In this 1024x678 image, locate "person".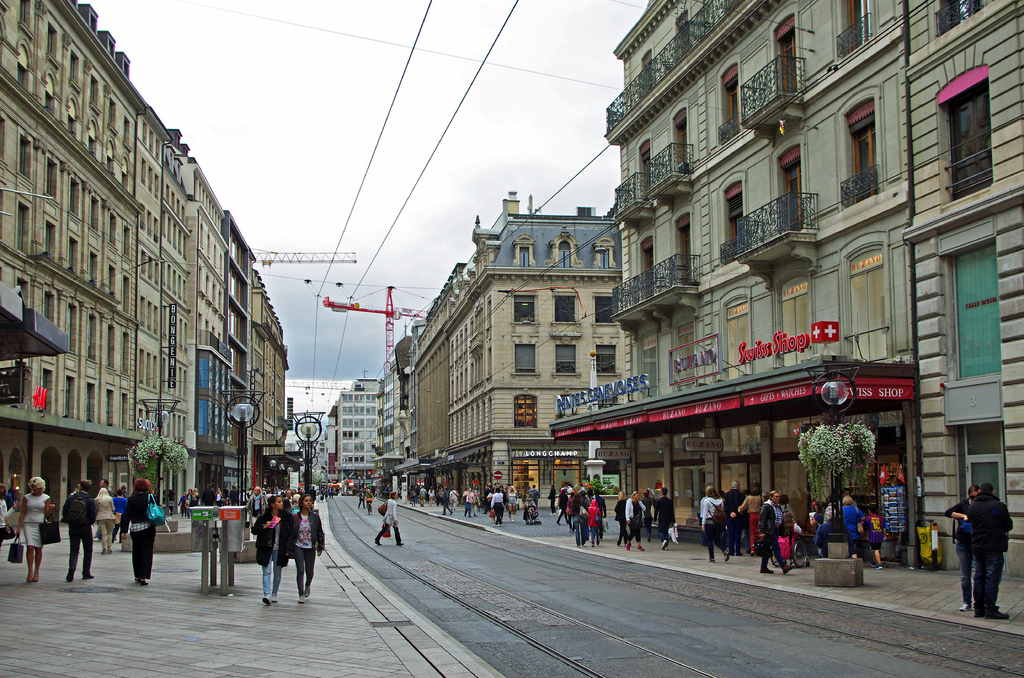
Bounding box: bbox=[505, 485, 518, 521].
